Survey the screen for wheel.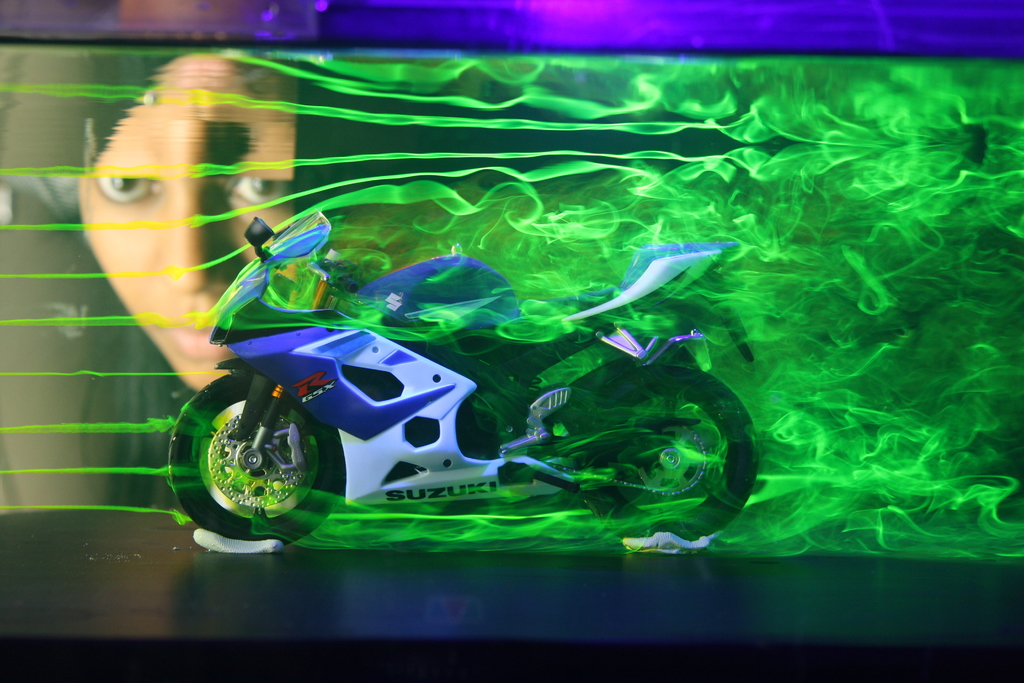
Survey found: <region>164, 375, 348, 546</region>.
